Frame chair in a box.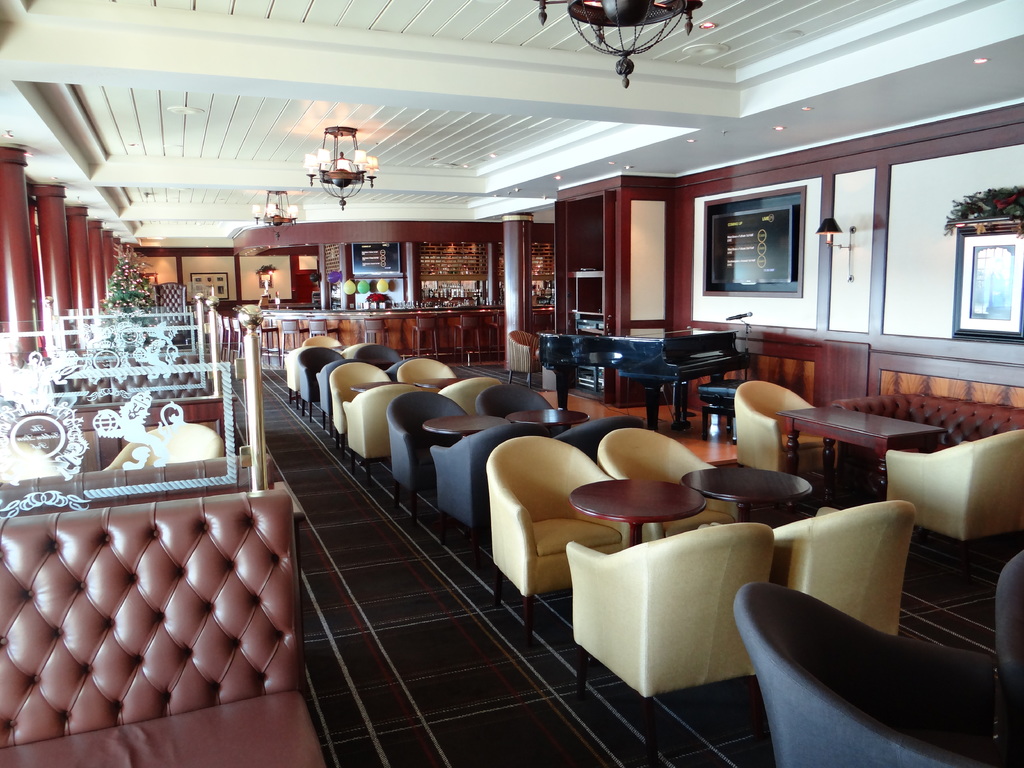
534 307 556 329.
